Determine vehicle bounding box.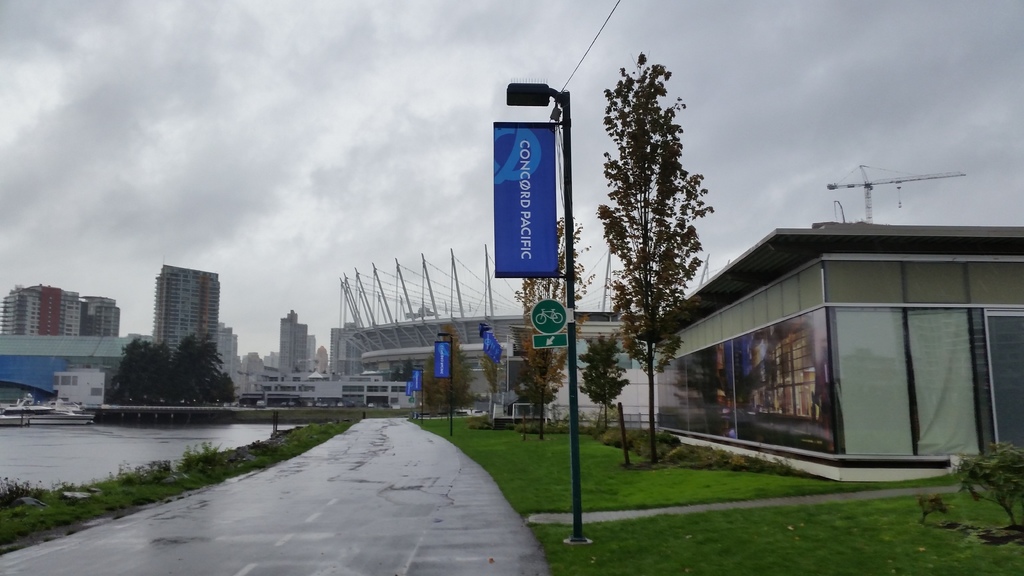
Determined: pyautogui.locateOnScreen(0, 402, 94, 426).
